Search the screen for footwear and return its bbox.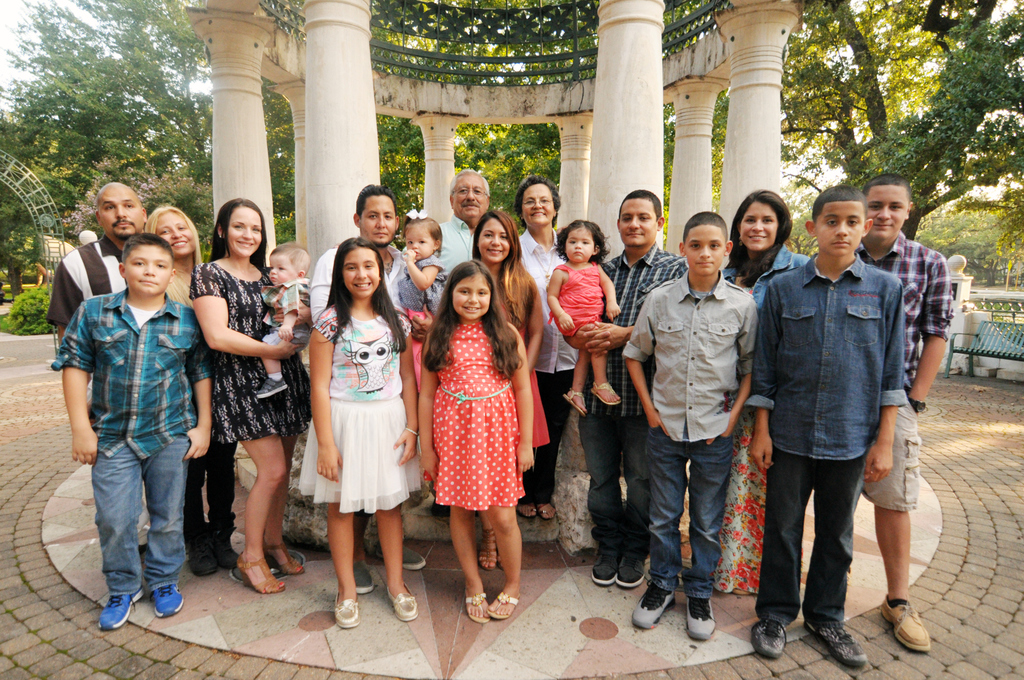
Found: BBox(631, 585, 675, 626).
